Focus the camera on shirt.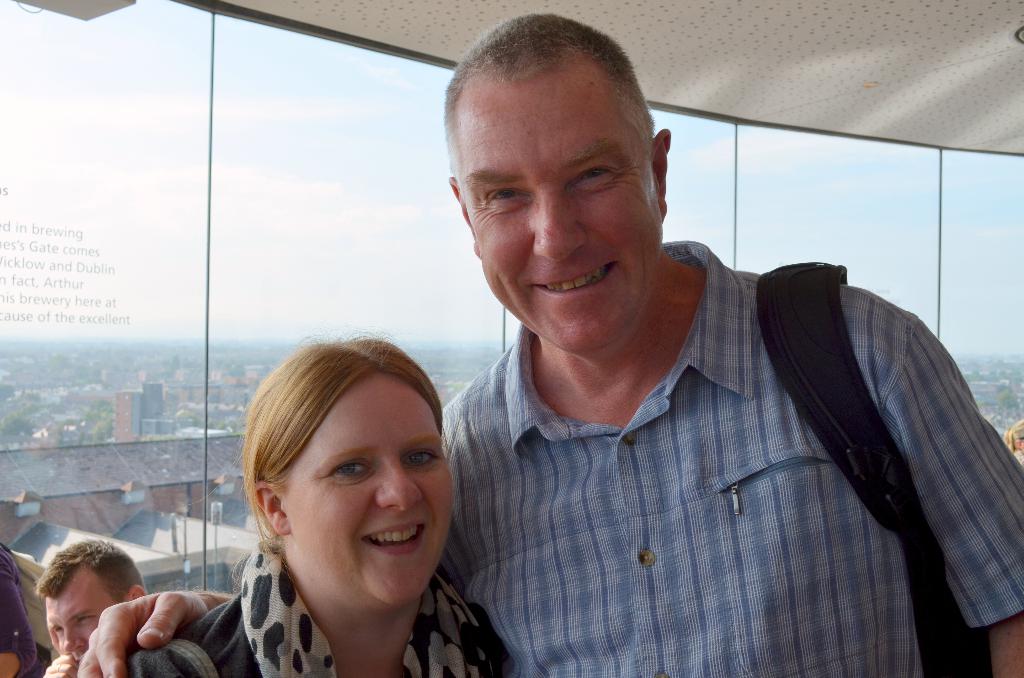
Focus region: <region>404, 261, 1014, 666</region>.
